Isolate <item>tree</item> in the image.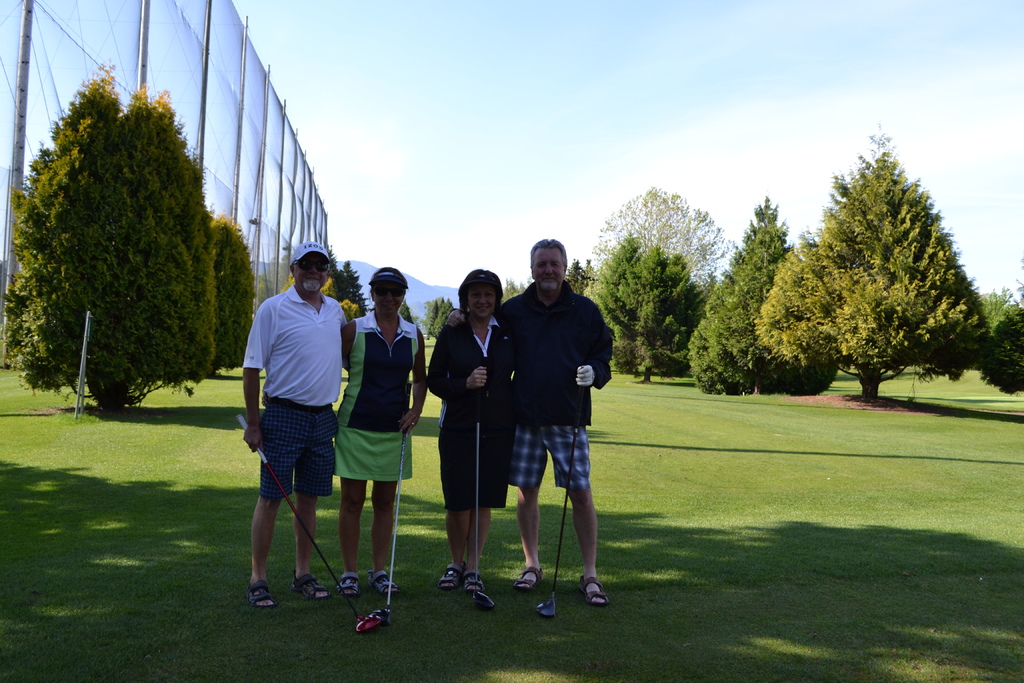
Isolated region: bbox=[752, 124, 991, 403].
